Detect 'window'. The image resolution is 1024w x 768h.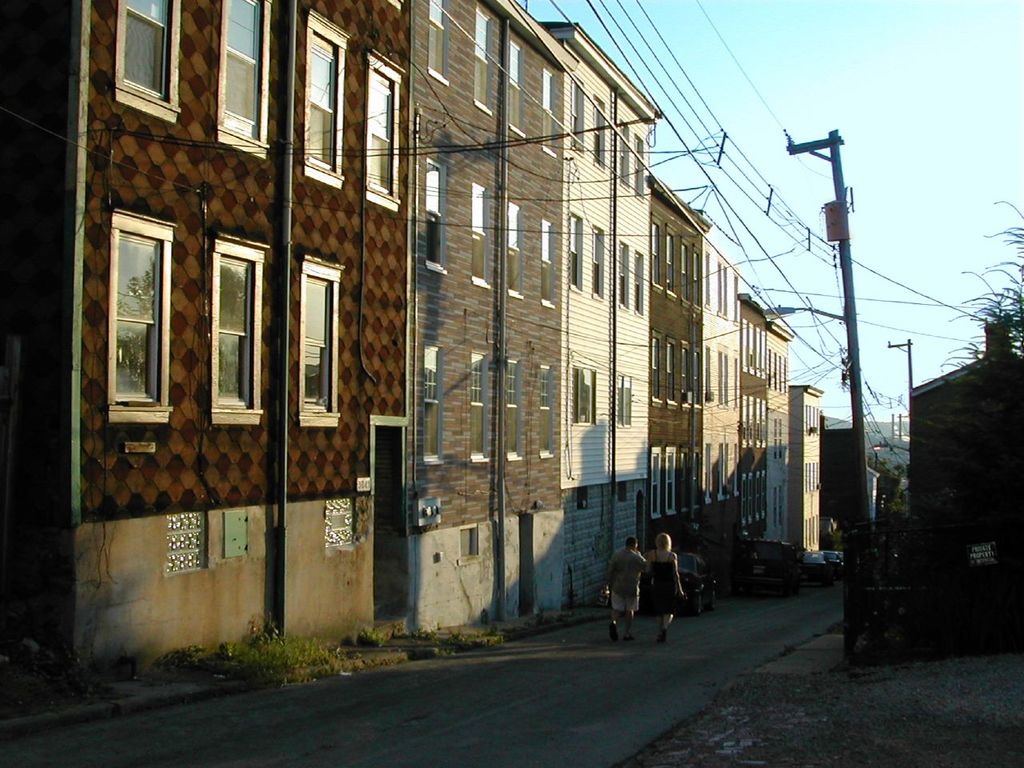
box=[427, 161, 449, 273].
